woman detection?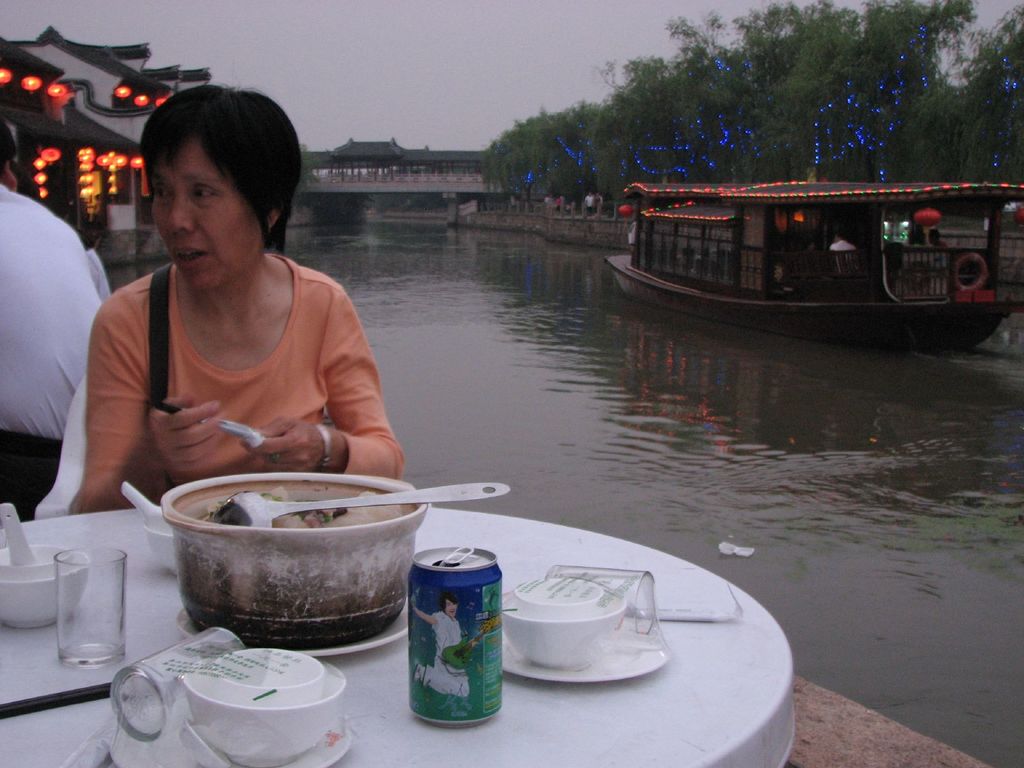
crop(67, 68, 407, 513)
